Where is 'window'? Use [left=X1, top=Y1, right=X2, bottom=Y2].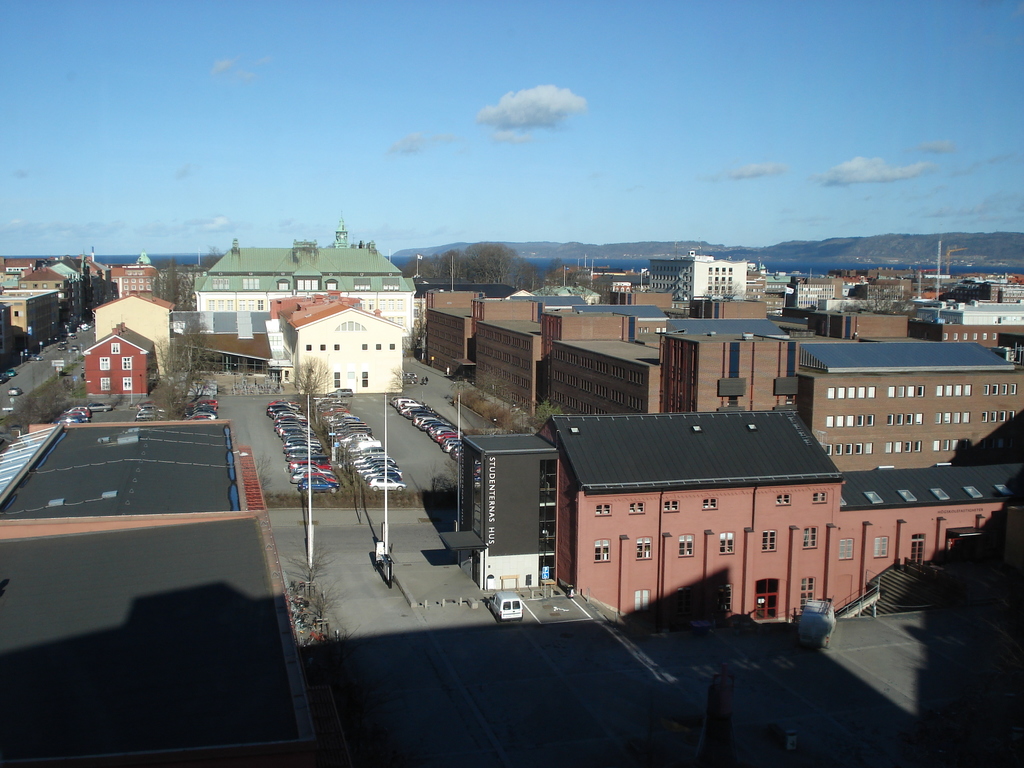
[left=907, top=385, right=913, bottom=396].
